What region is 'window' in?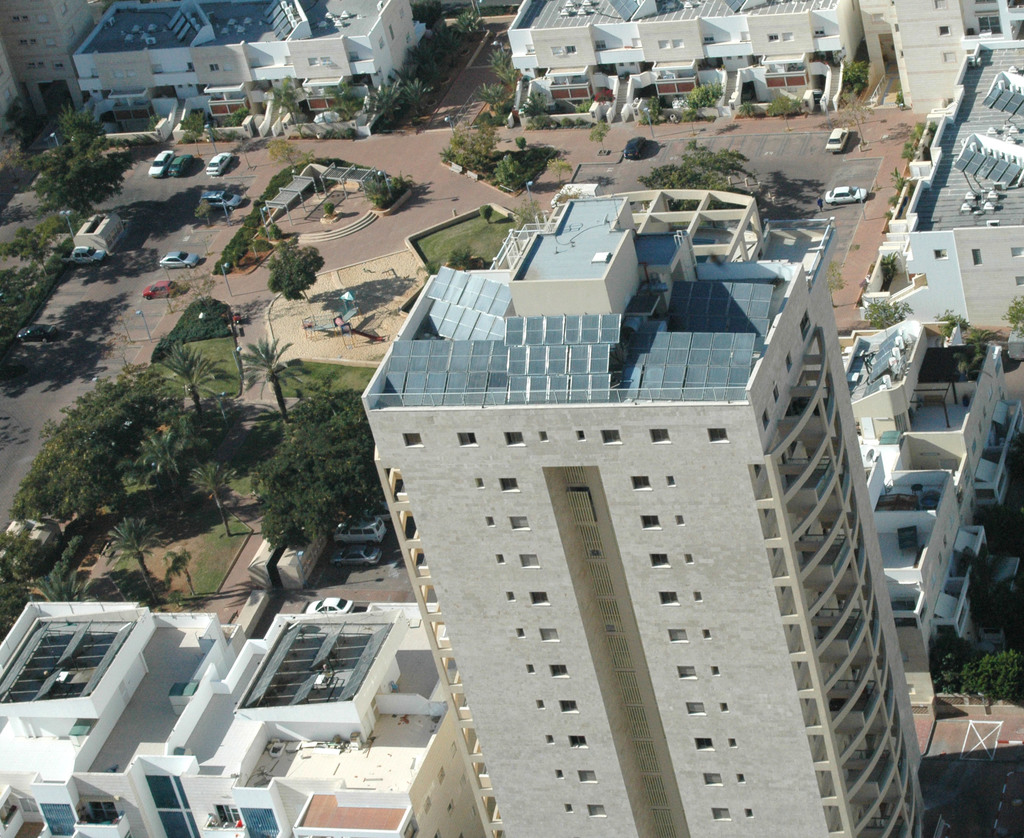
box(679, 661, 692, 684).
